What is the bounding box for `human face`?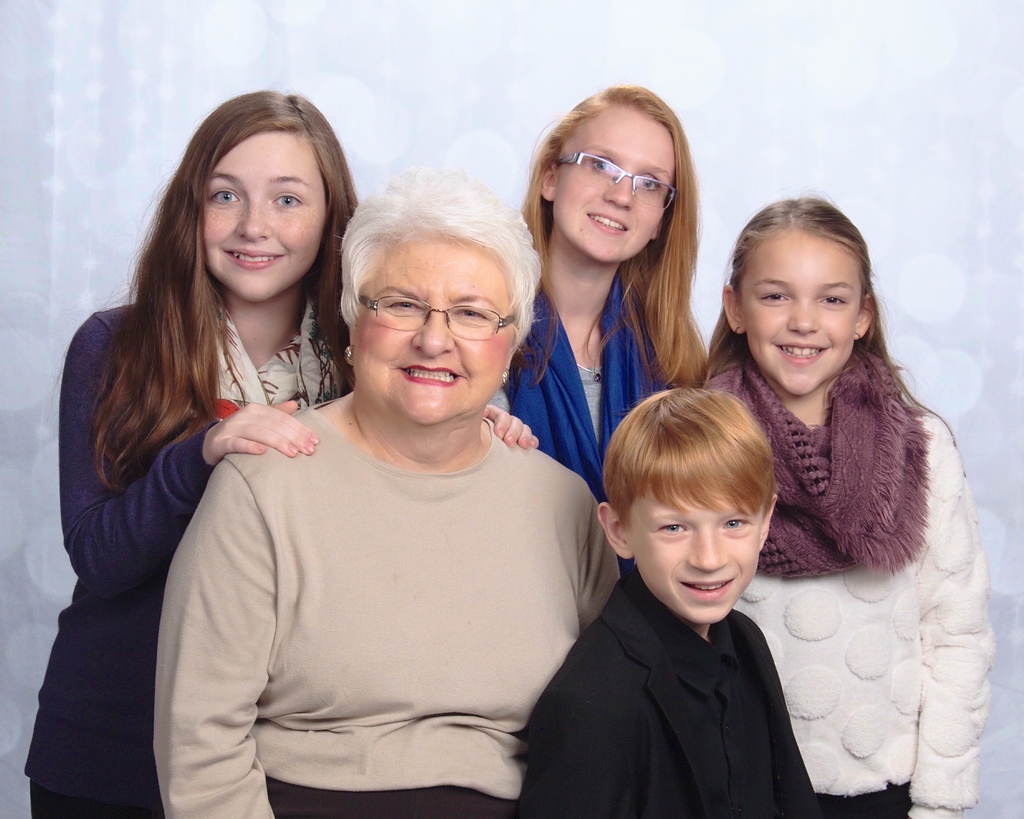
detection(742, 231, 861, 392).
